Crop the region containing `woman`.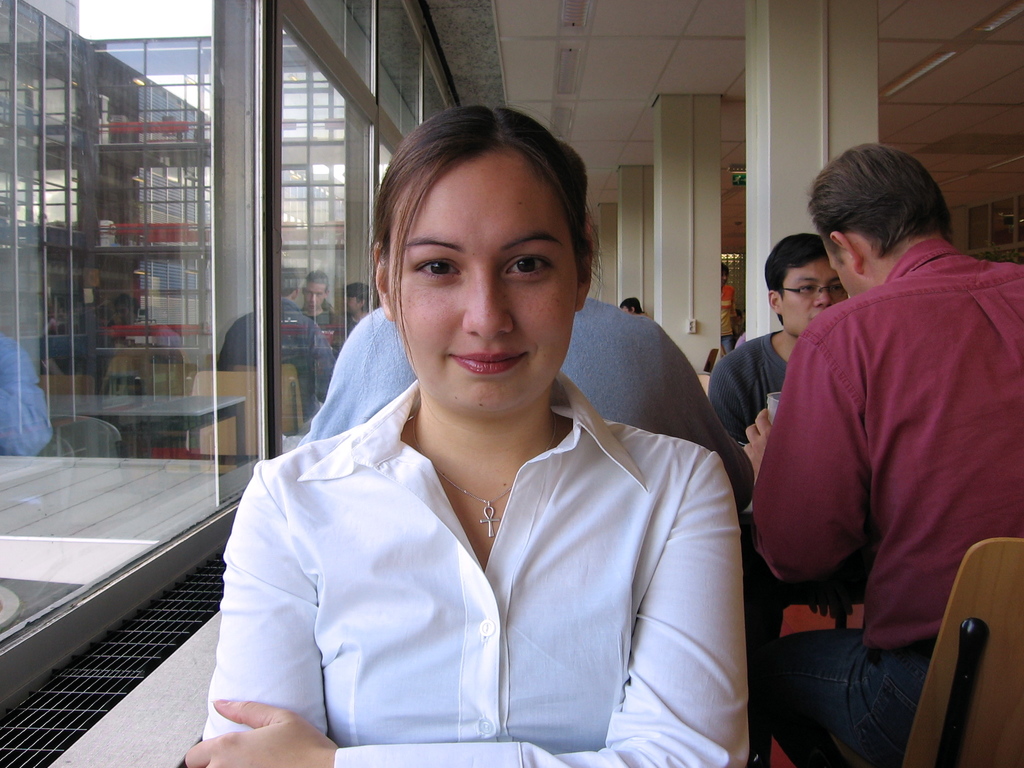
Crop region: [619,298,650,316].
